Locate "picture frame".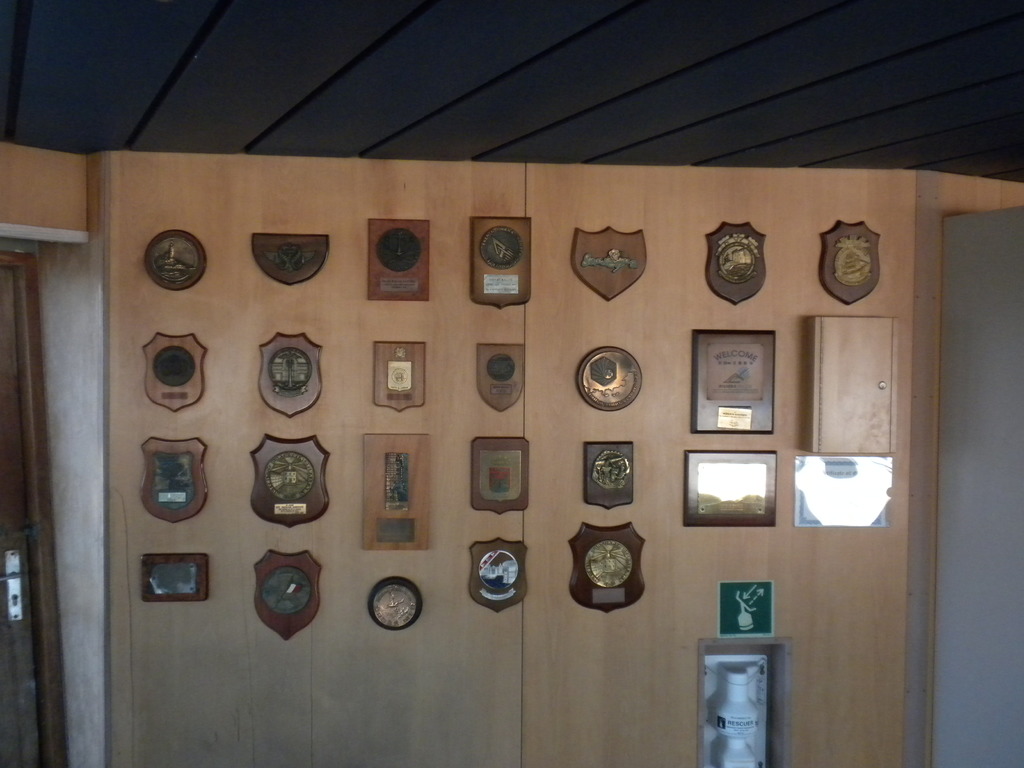
Bounding box: pyautogui.locateOnScreen(693, 326, 776, 433).
